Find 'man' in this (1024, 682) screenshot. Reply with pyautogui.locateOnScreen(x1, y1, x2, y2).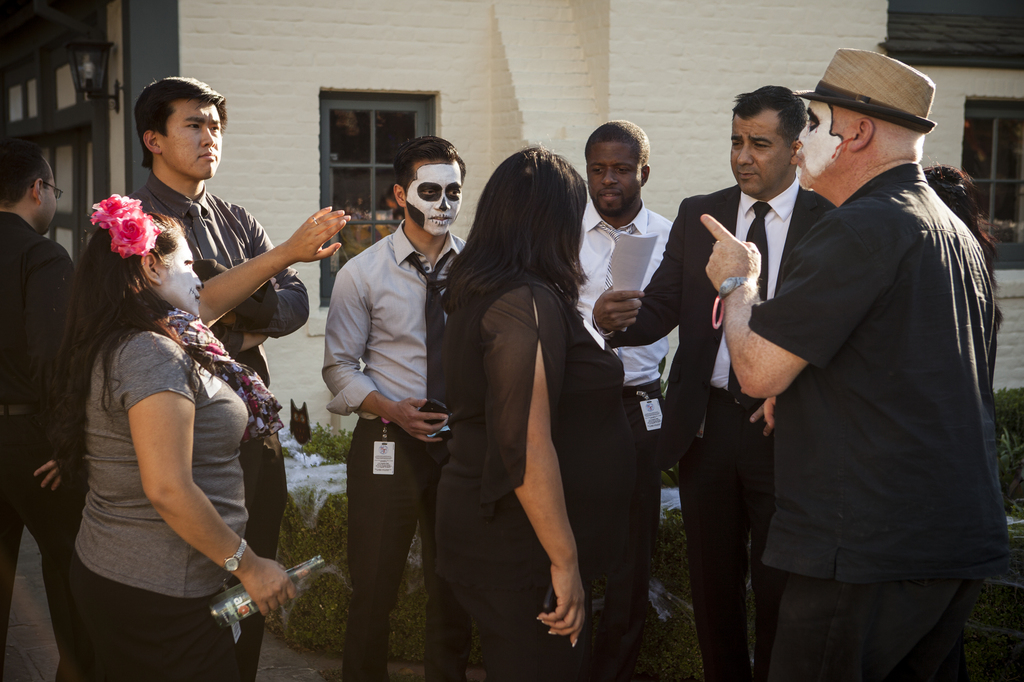
pyautogui.locateOnScreen(318, 136, 490, 681).
